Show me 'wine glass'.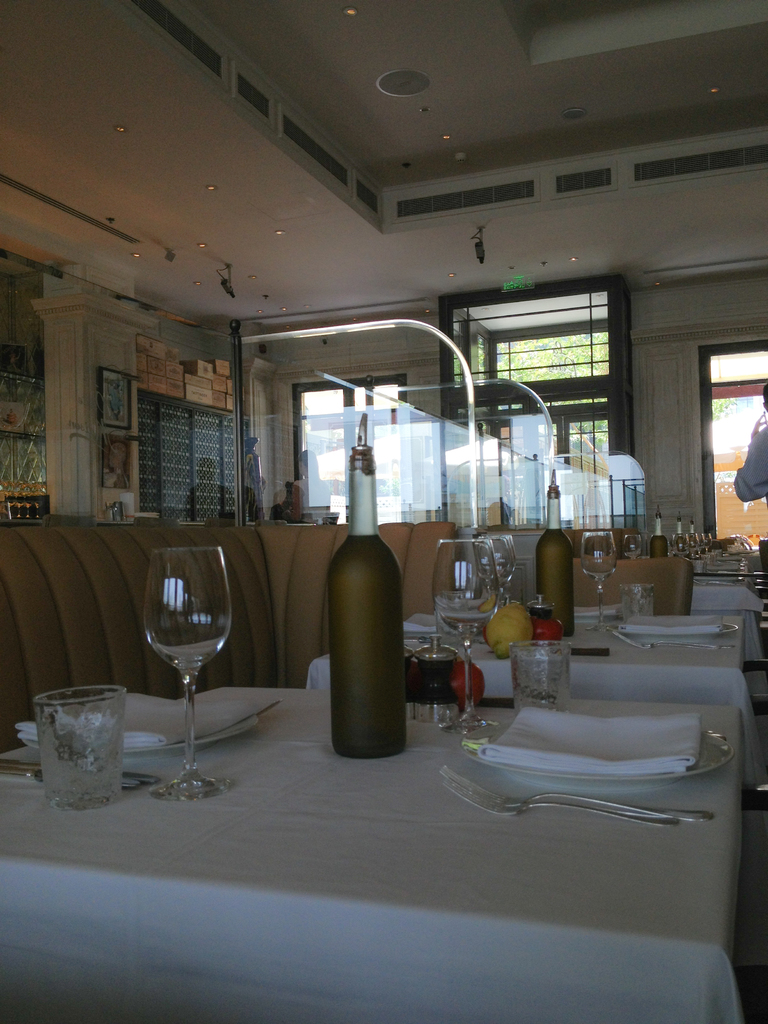
'wine glass' is here: left=585, top=529, right=618, bottom=629.
